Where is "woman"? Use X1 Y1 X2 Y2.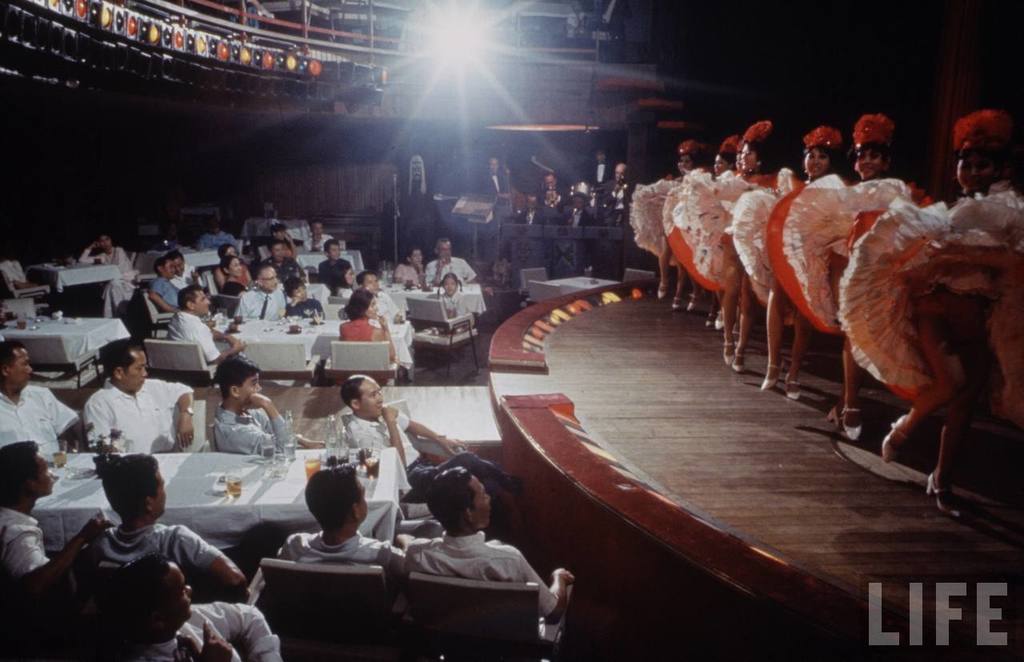
266 217 298 261.
